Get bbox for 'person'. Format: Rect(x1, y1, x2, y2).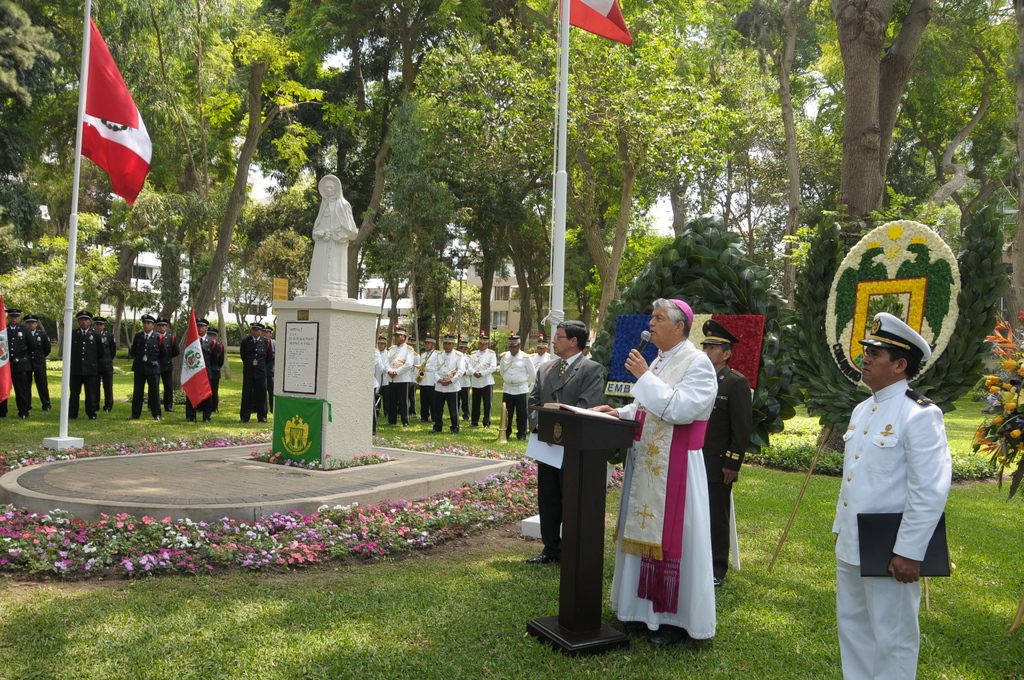
Rect(203, 328, 227, 416).
